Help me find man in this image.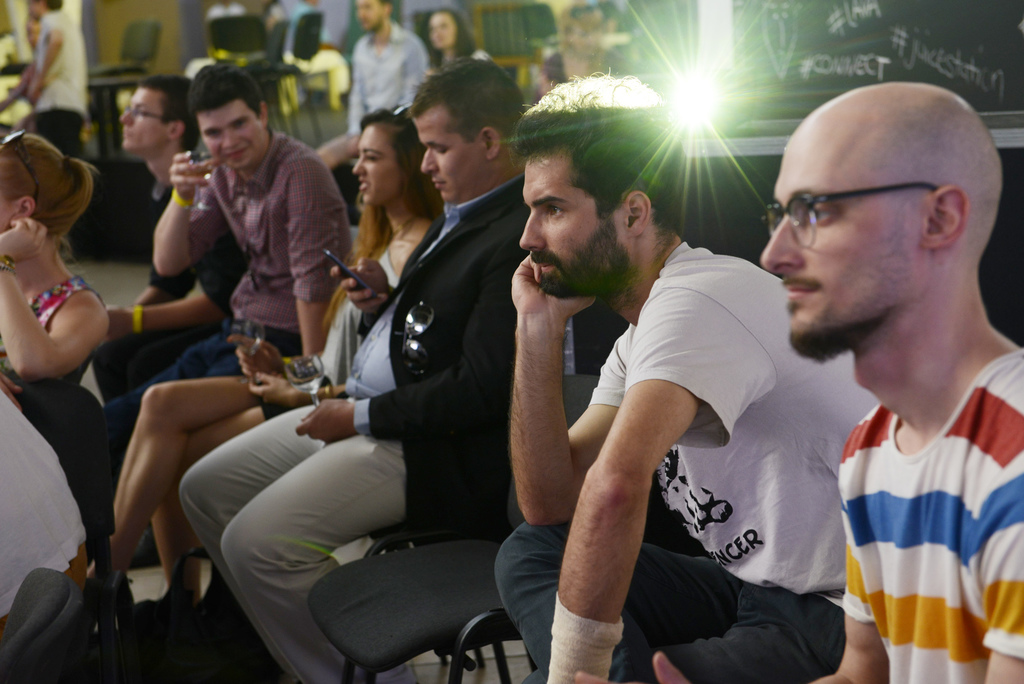
Found it: pyautogui.locateOnScreen(458, 72, 878, 675).
